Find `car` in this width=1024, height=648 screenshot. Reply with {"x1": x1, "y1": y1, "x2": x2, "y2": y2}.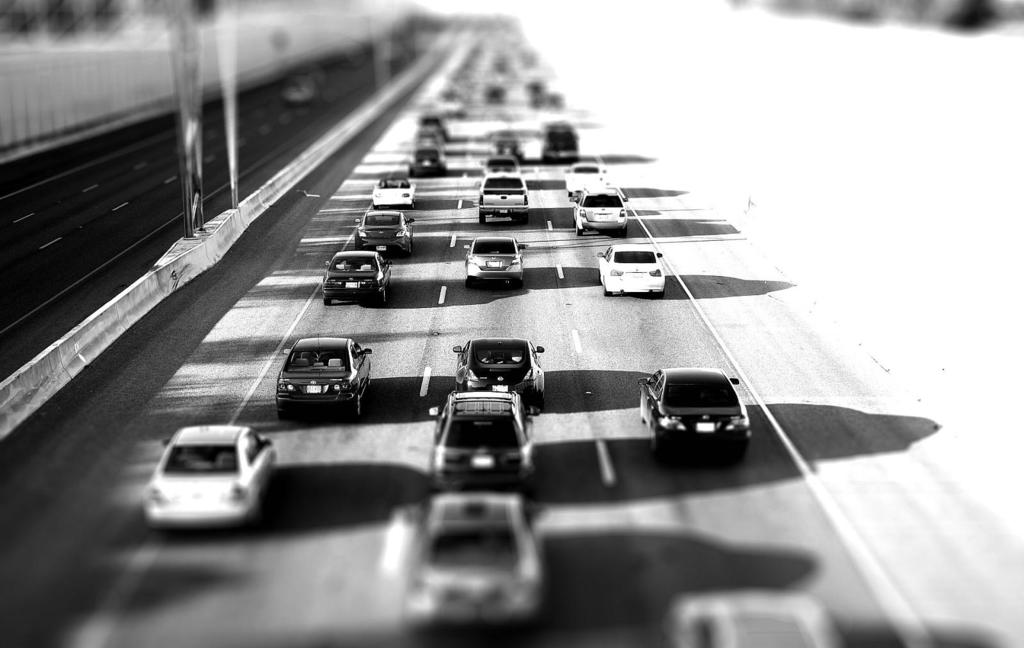
{"x1": 477, "y1": 174, "x2": 532, "y2": 223}.
